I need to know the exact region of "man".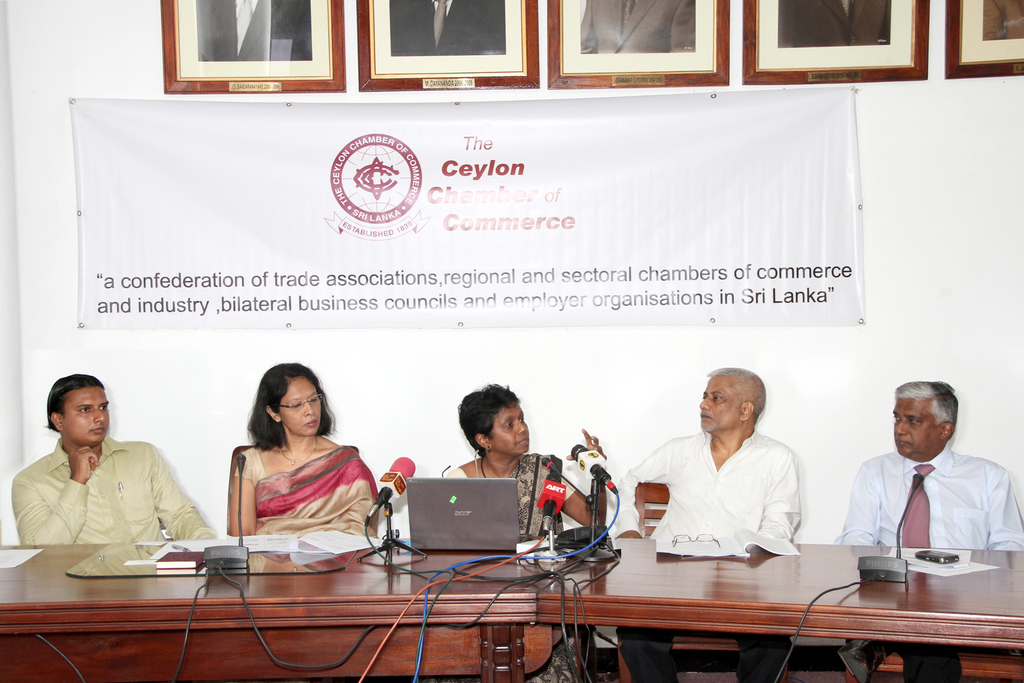
Region: <region>9, 372, 218, 542</region>.
